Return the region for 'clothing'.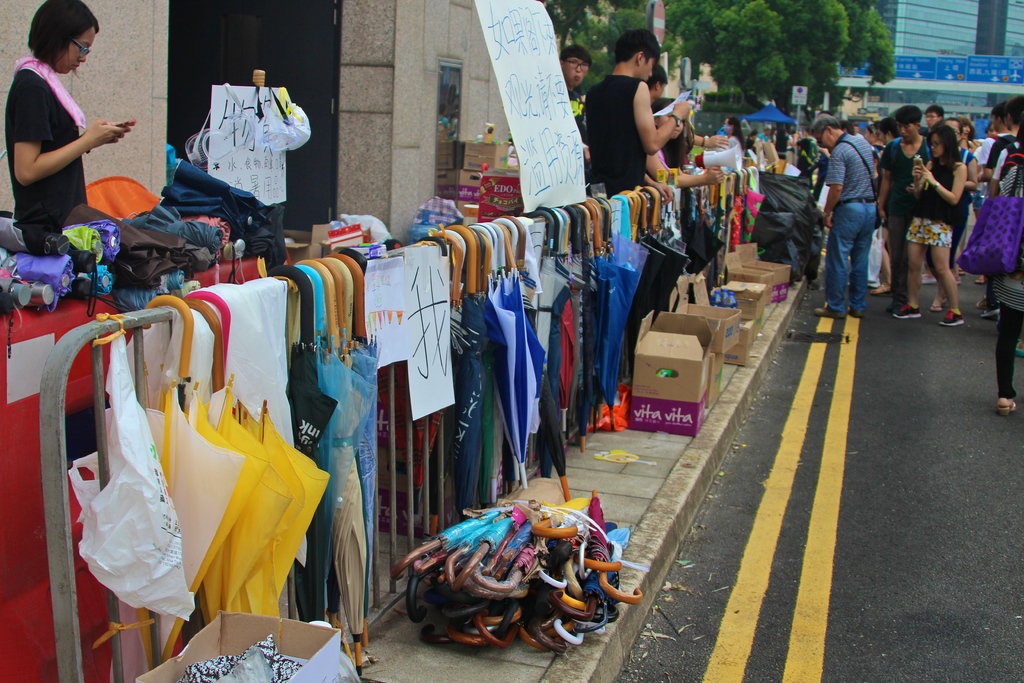
rect(975, 135, 1023, 404).
